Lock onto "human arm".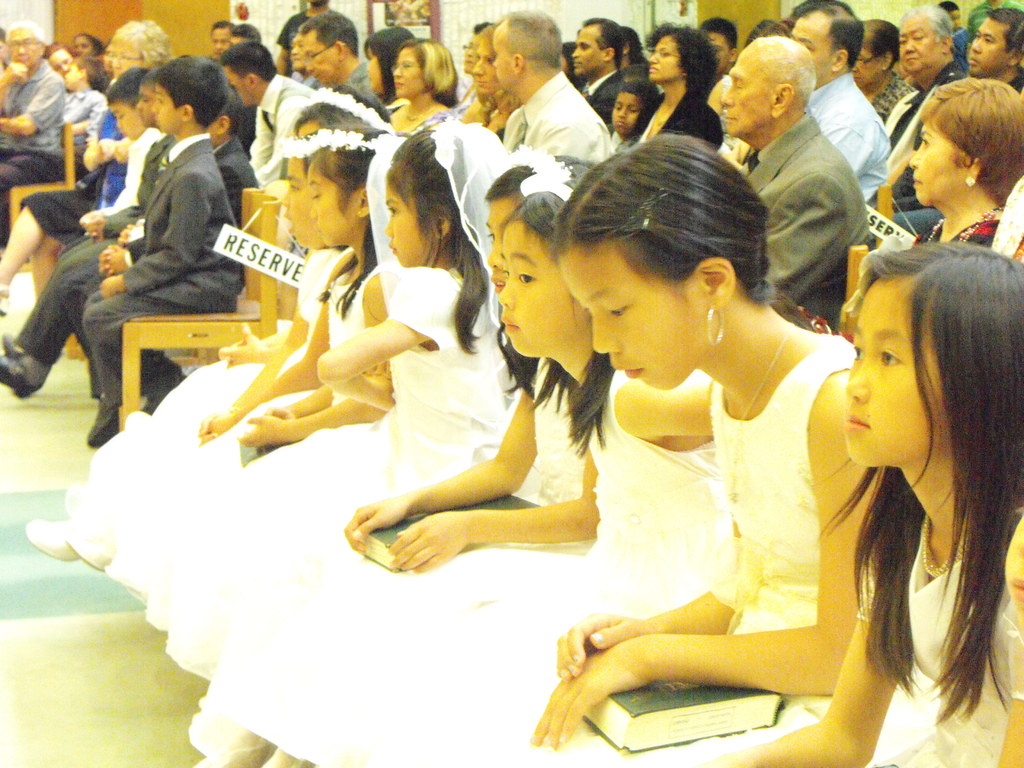
Locked: [99,236,140,282].
